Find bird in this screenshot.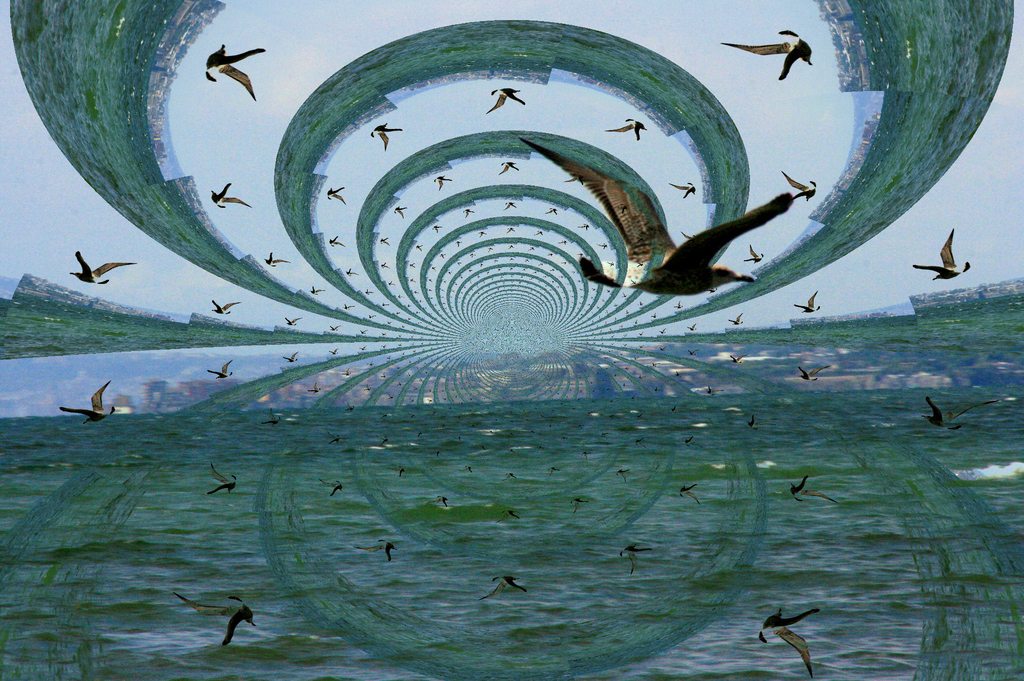
The bounding box for bird is rect(911, 228, 968, 280).
